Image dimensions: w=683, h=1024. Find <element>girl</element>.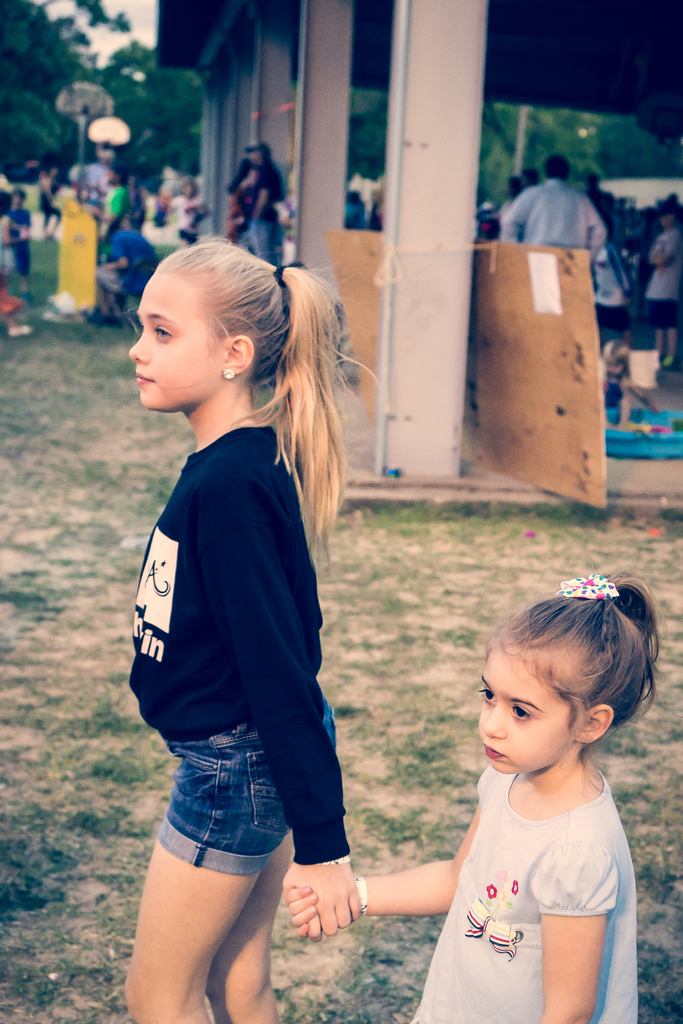
bbox=(281, 574, 668, 1023).
